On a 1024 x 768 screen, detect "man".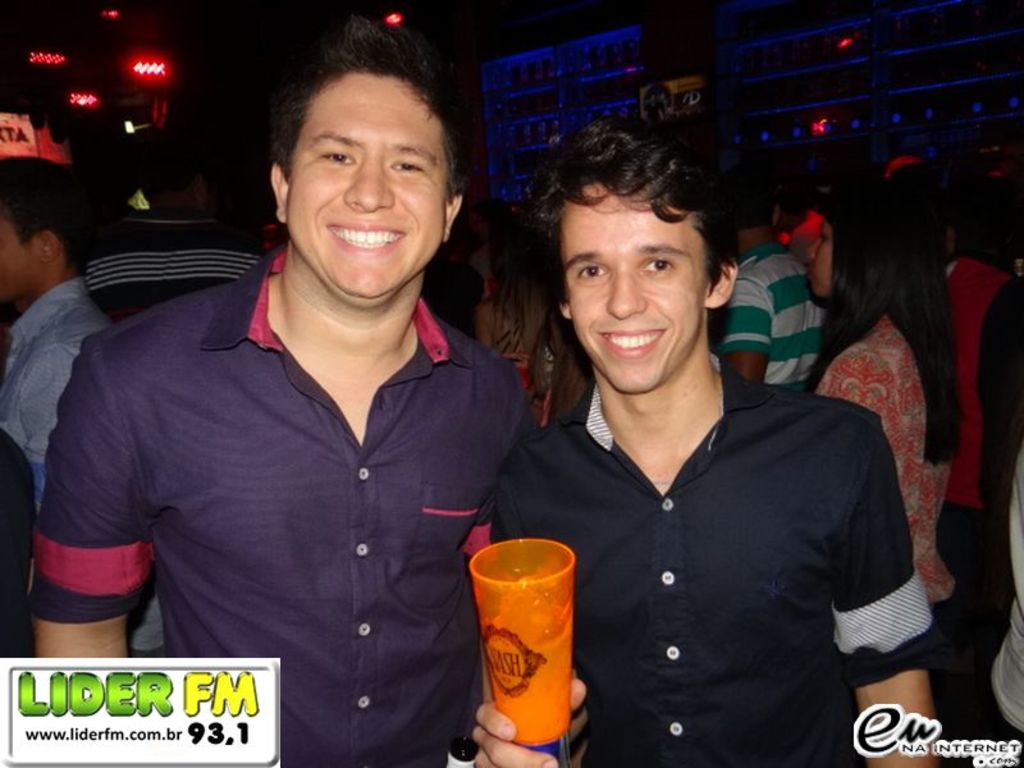
{"left": 707, "top": 169, "right": 823, "bottom": 396}.
